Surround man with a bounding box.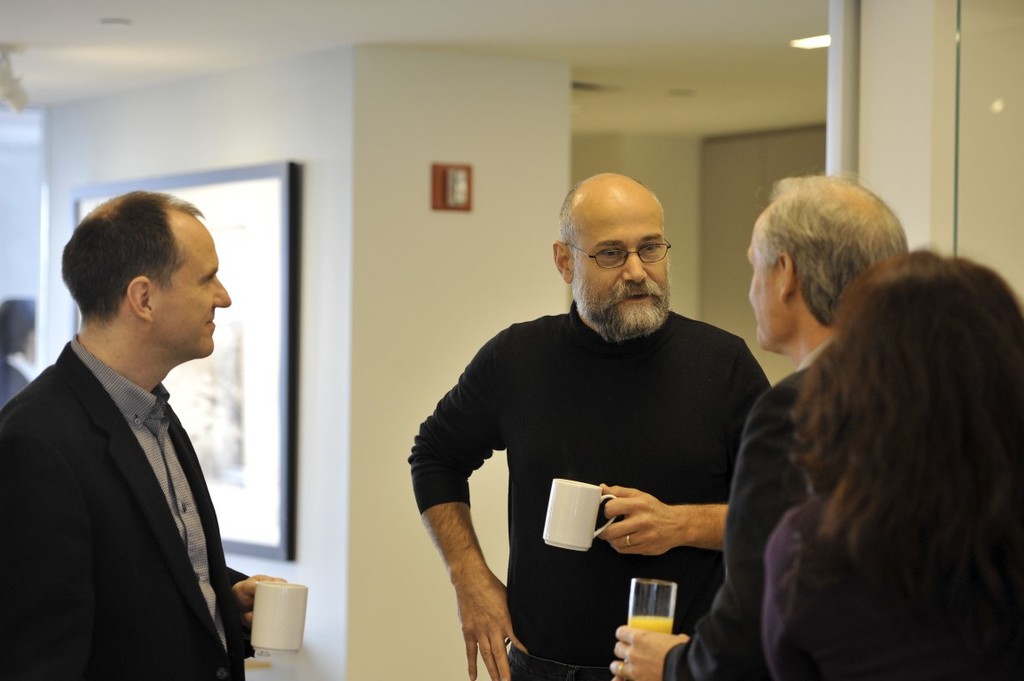
left=604, top=173, right=909, bottom=680.
